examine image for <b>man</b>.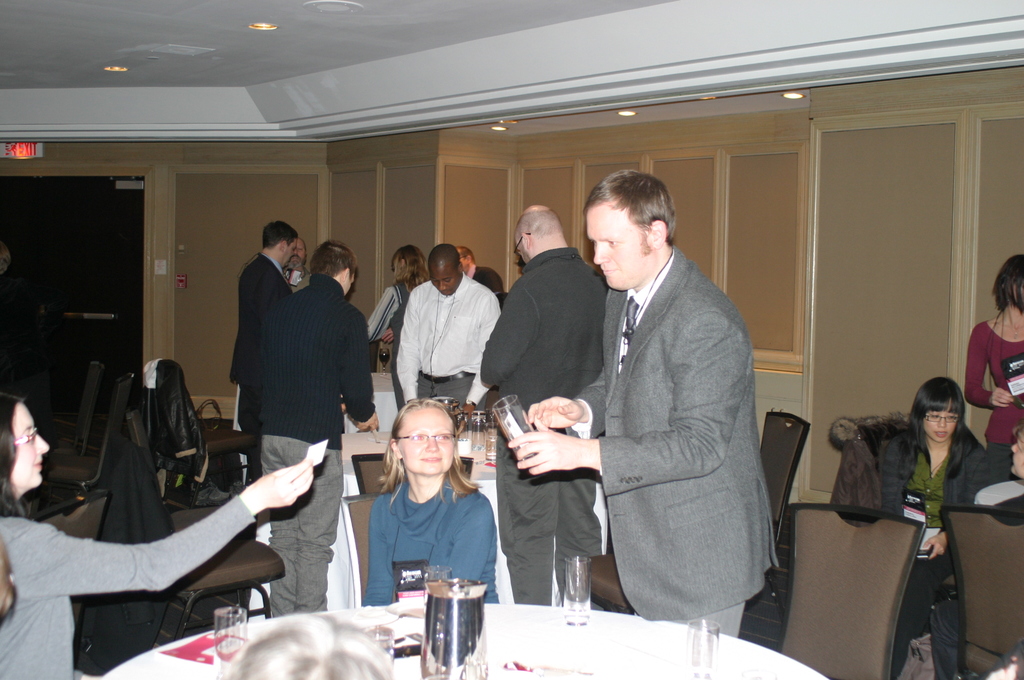
Examination result: (x1=479, y1=201, x2=609, y2=603).
